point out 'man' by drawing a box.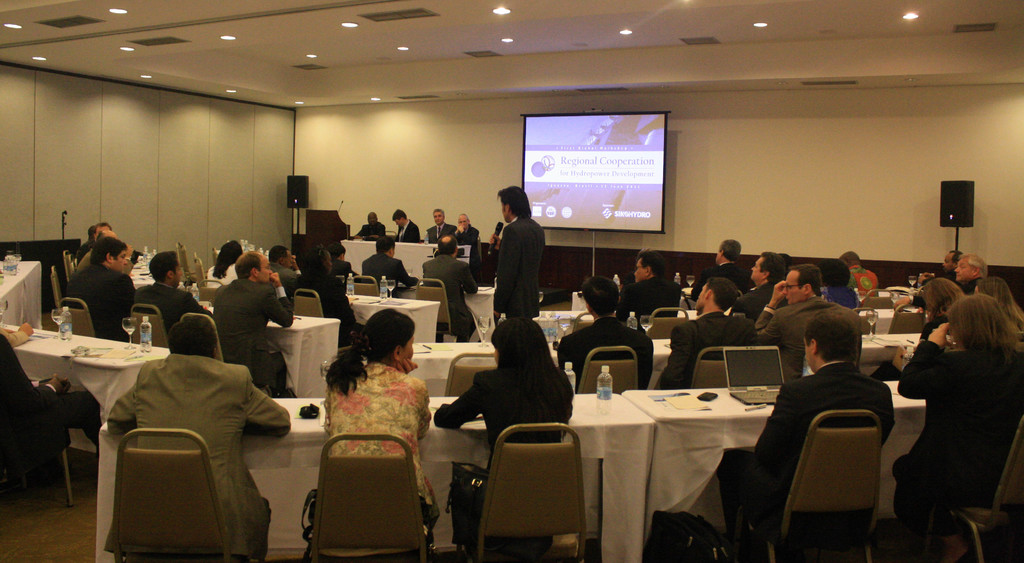
209,249,291,399.
